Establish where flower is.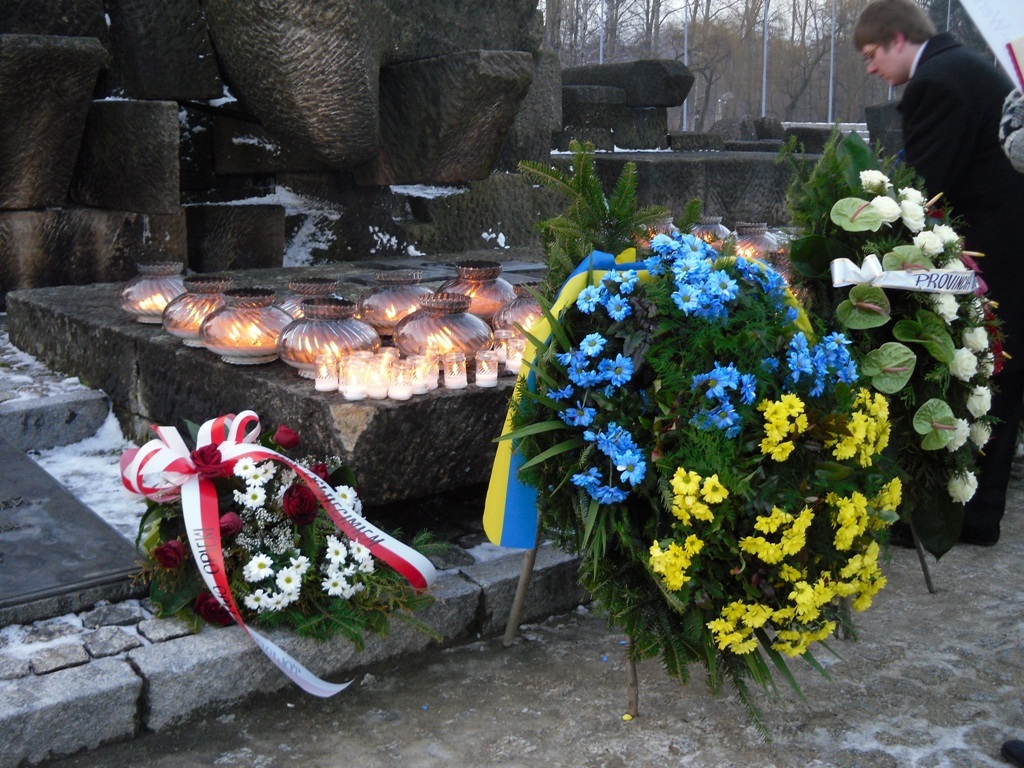
Established at x1=239, y1=552, x2=311, y2=600.
